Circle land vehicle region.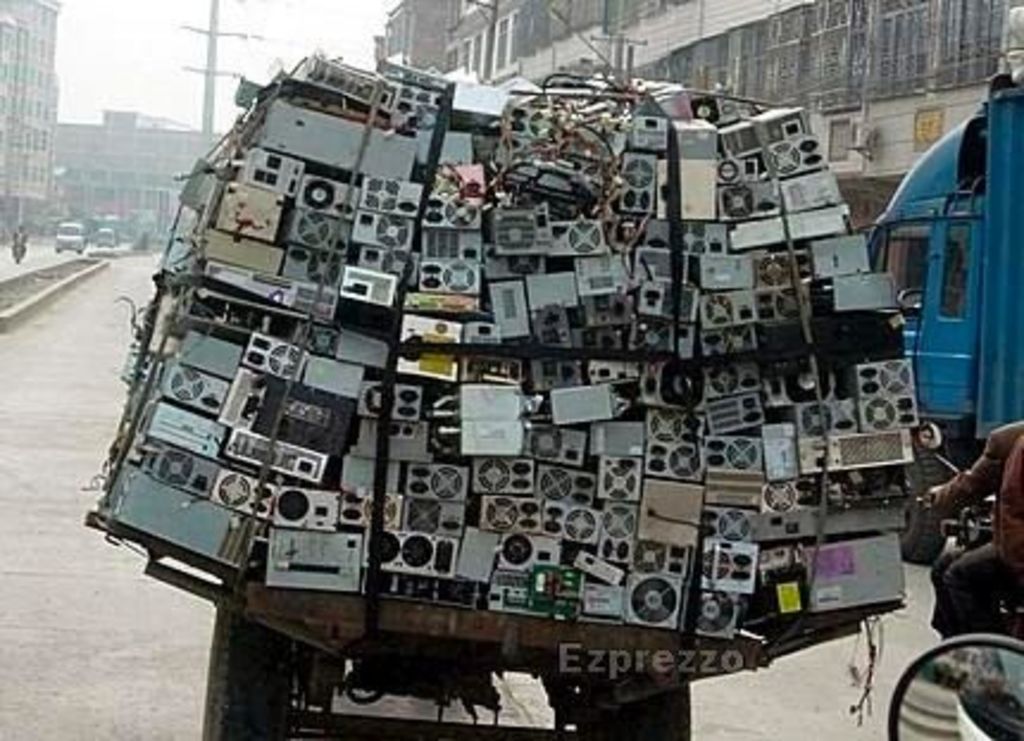
Region: 52:219:88:255.
